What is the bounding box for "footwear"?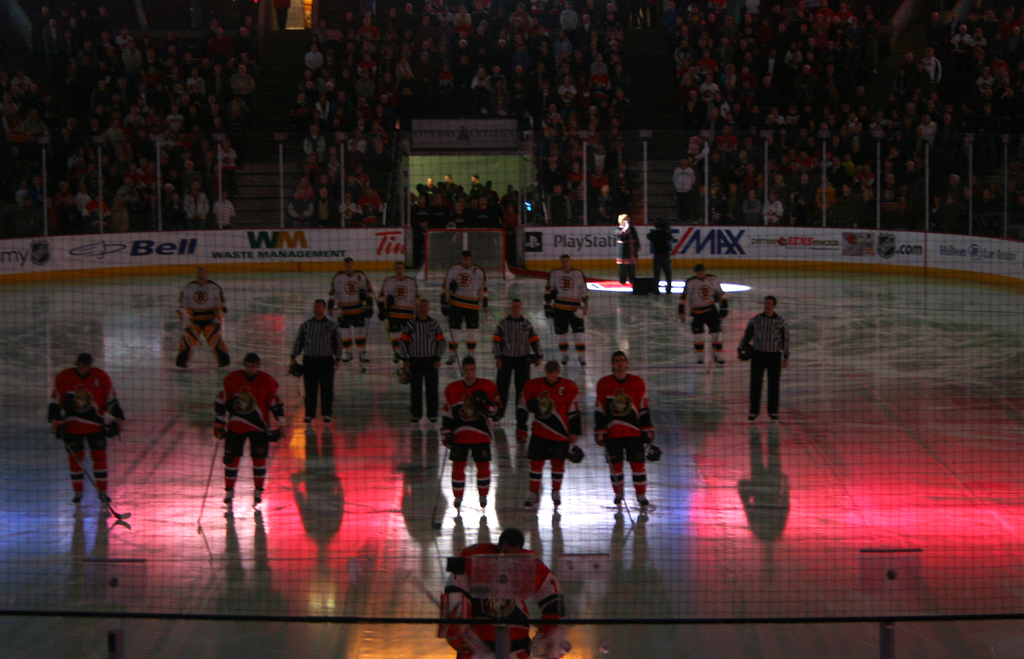
[431, 418, 440, 424].
